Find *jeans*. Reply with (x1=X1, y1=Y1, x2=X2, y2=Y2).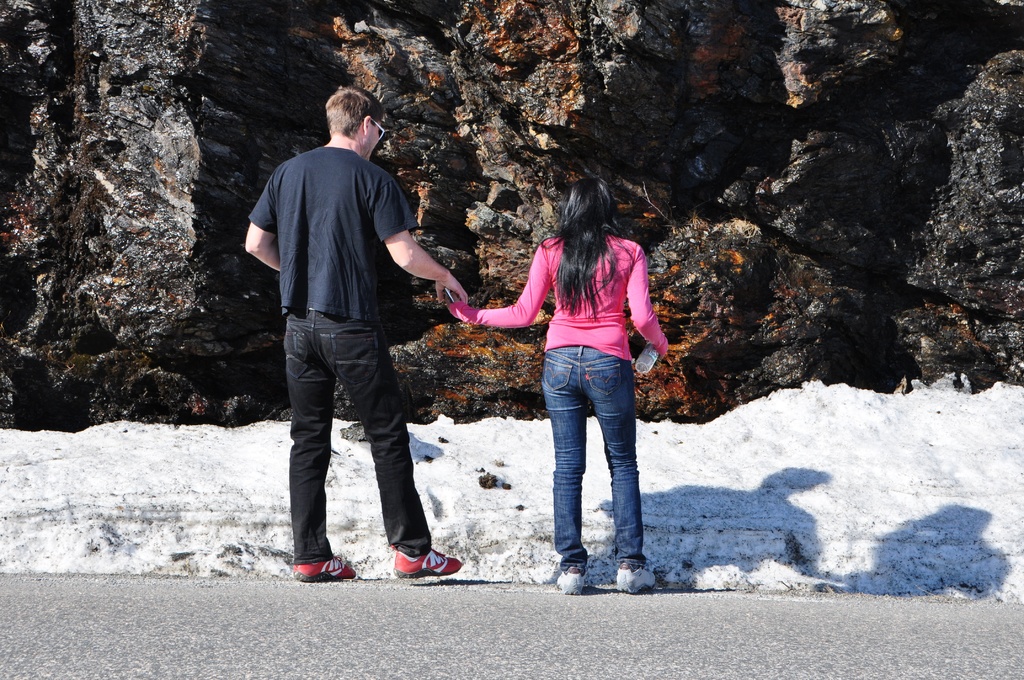
(x1=282, y1=305, x2=433, y2=565).
